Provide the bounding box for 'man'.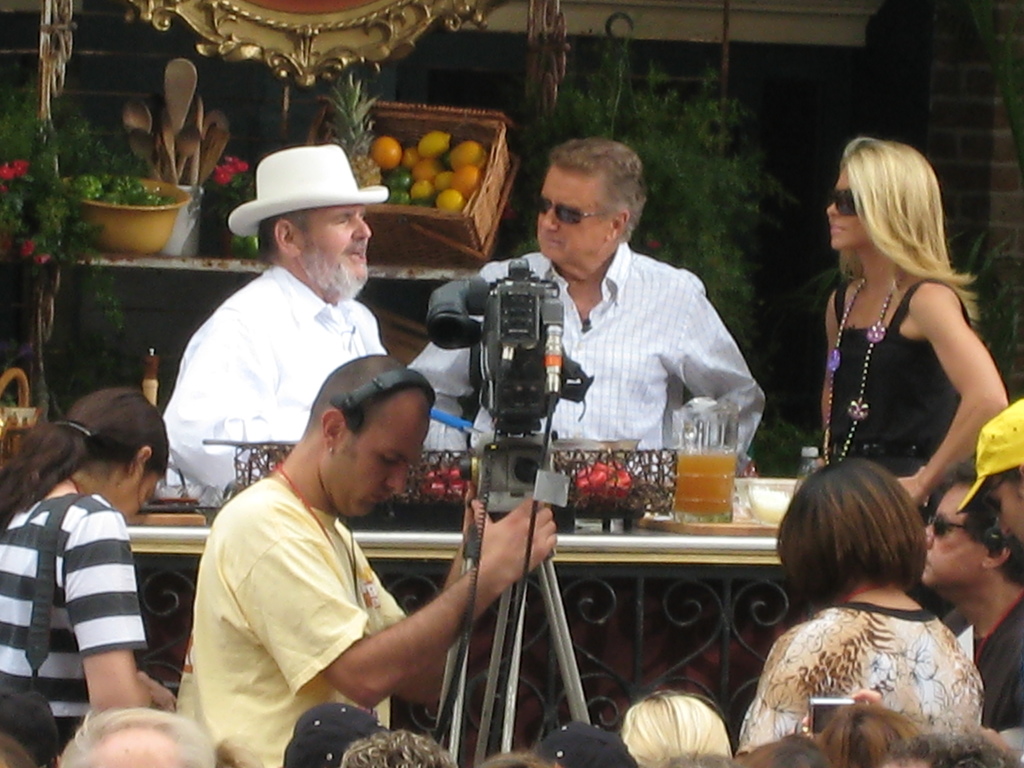
927:464:1023:737.
